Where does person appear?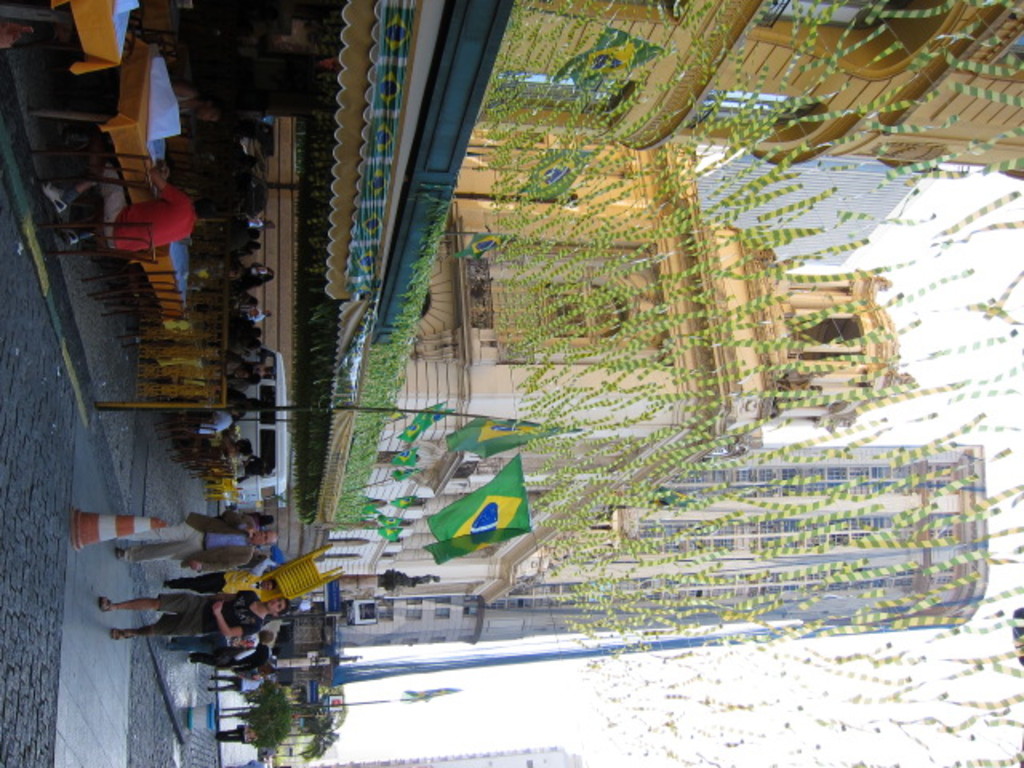
Appears at <region>102, 586, 291, 646</region>.
